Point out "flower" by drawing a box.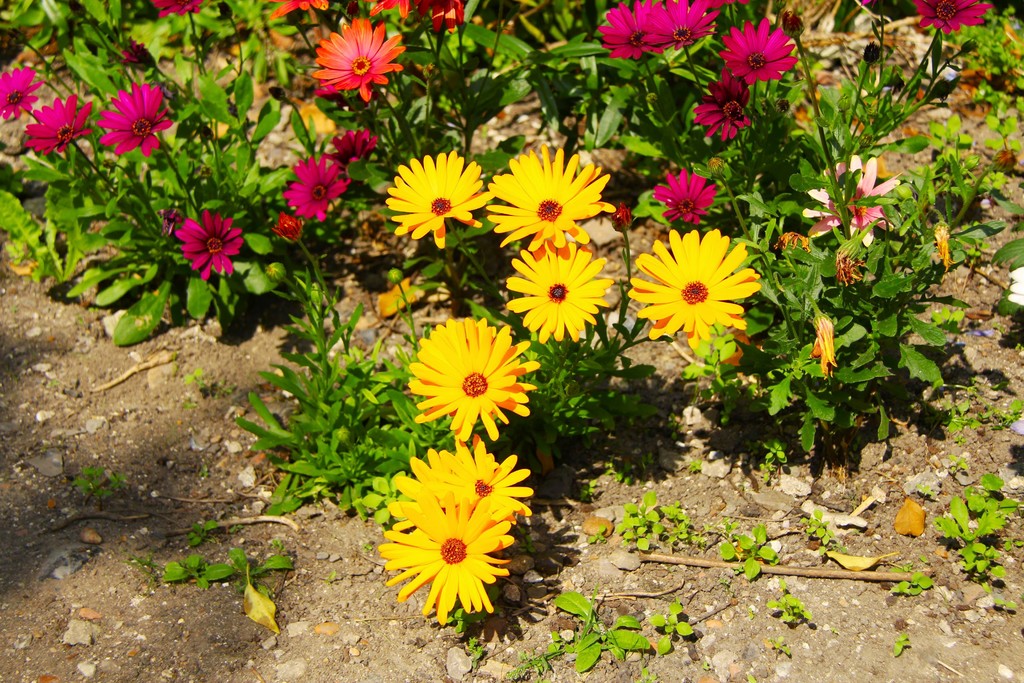
<region>172, 206, 239, 283</region>.
